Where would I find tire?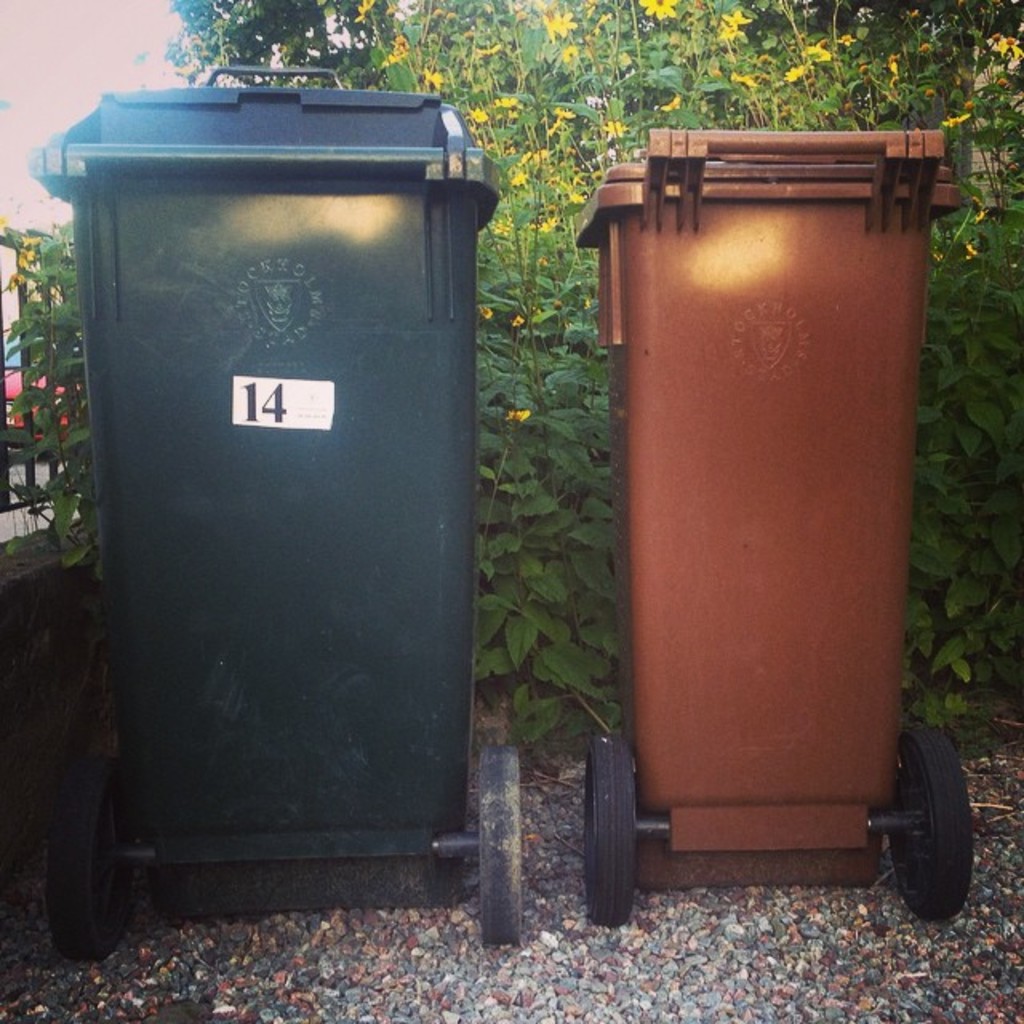
At <box>584,734,638,925</box>.
